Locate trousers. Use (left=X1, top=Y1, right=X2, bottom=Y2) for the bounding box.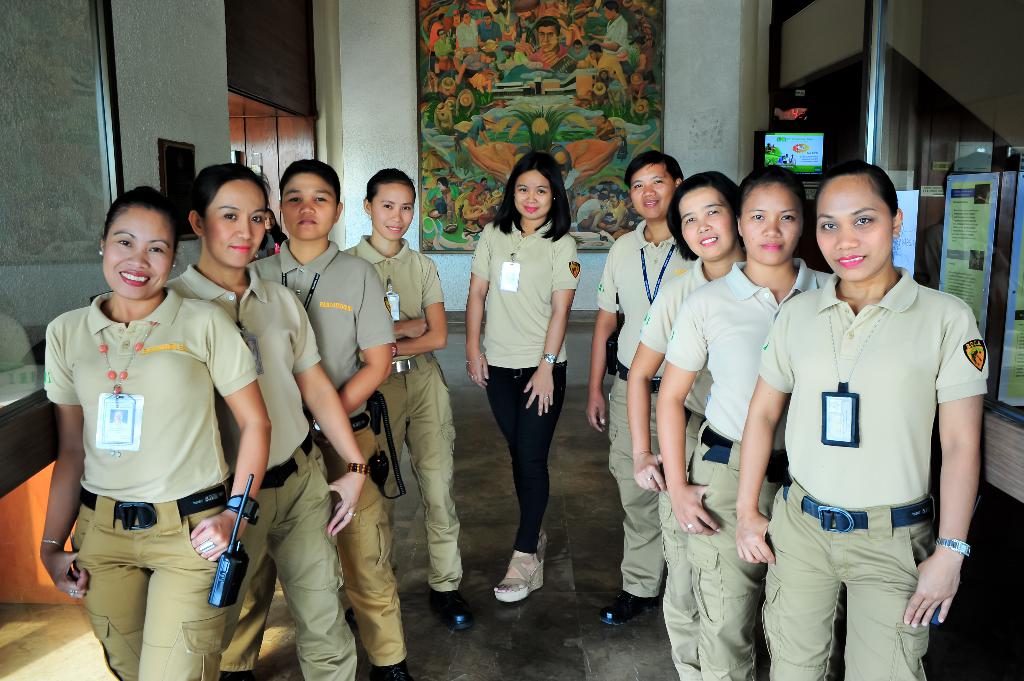
(left=682, top=435, right=839, bottom=680).
